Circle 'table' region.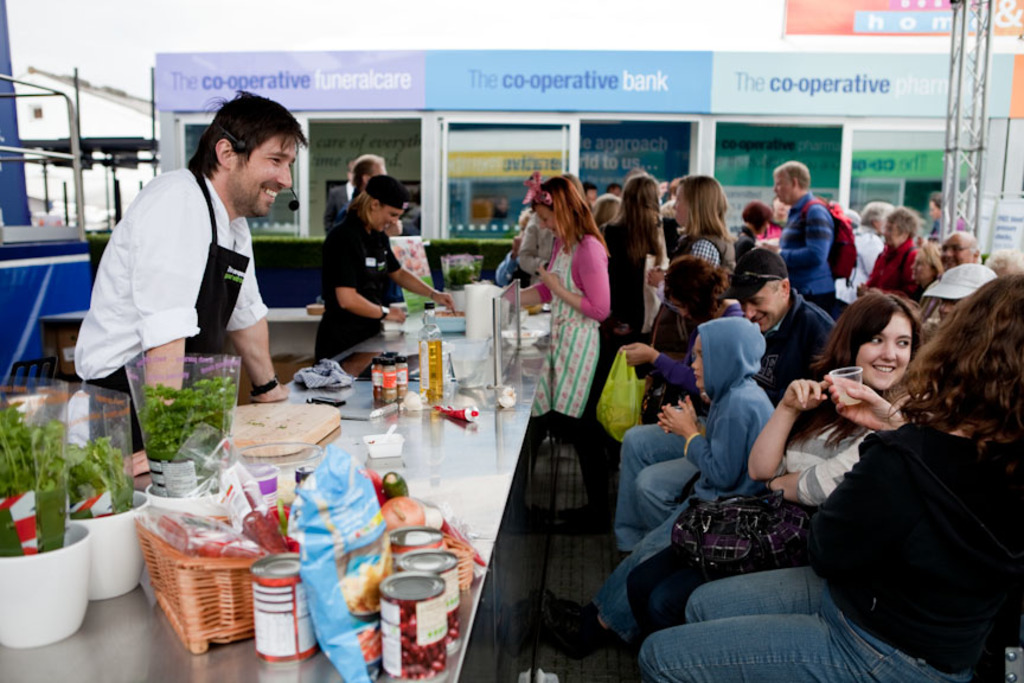
Region: l=0, t=274, r=544, b=682.
